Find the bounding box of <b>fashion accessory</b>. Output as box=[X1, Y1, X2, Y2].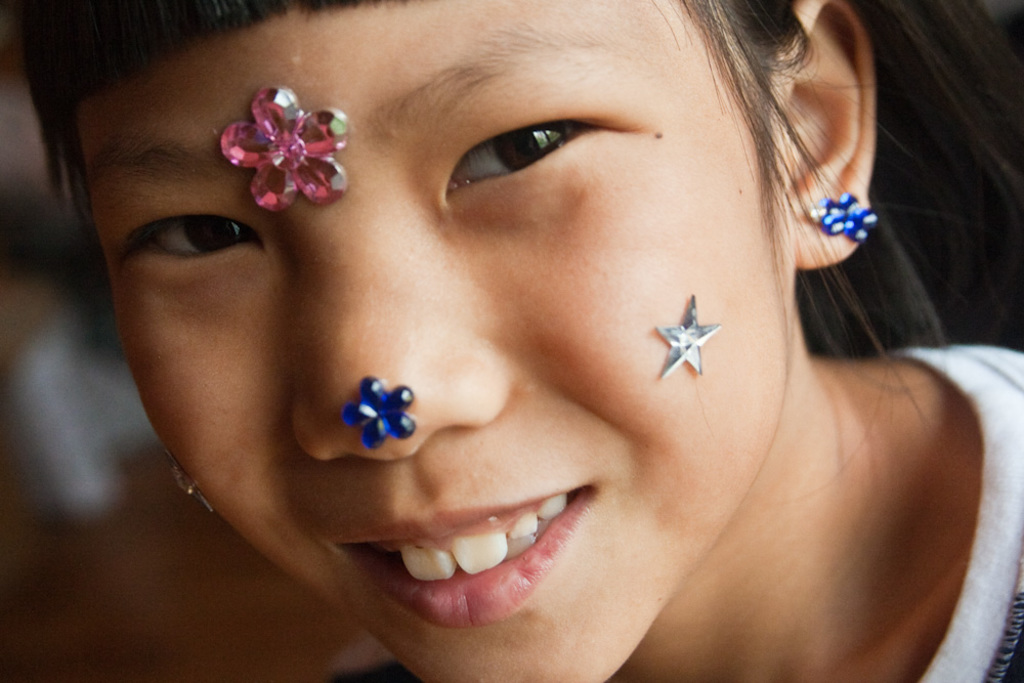
box=[807, 191, 881, 246].
